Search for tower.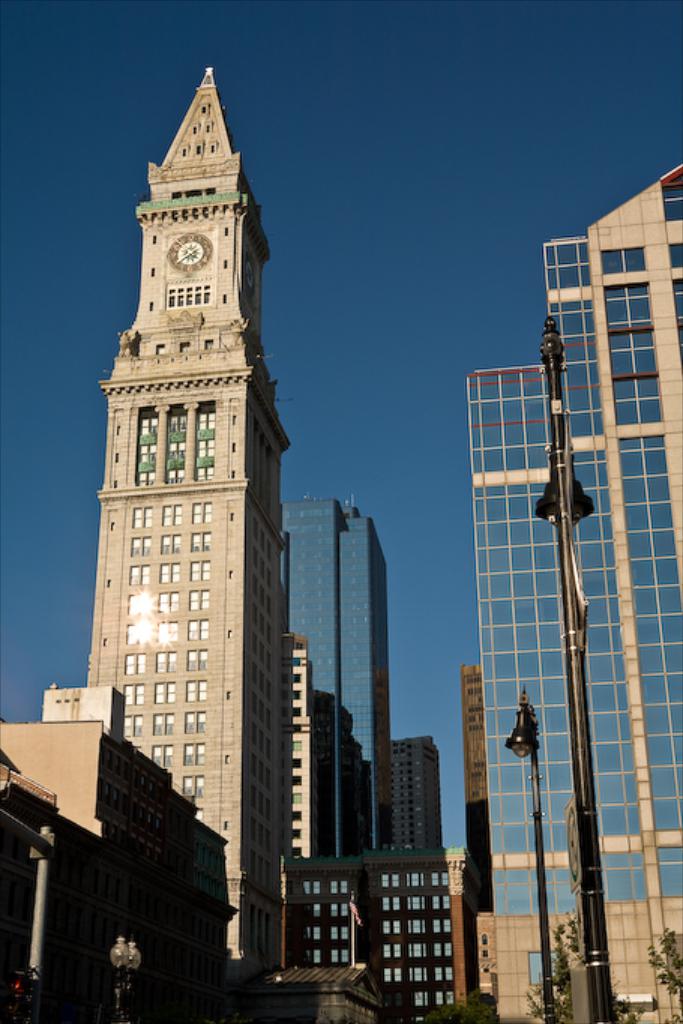
Found at bbox=(57, 0, 320, 1009).
